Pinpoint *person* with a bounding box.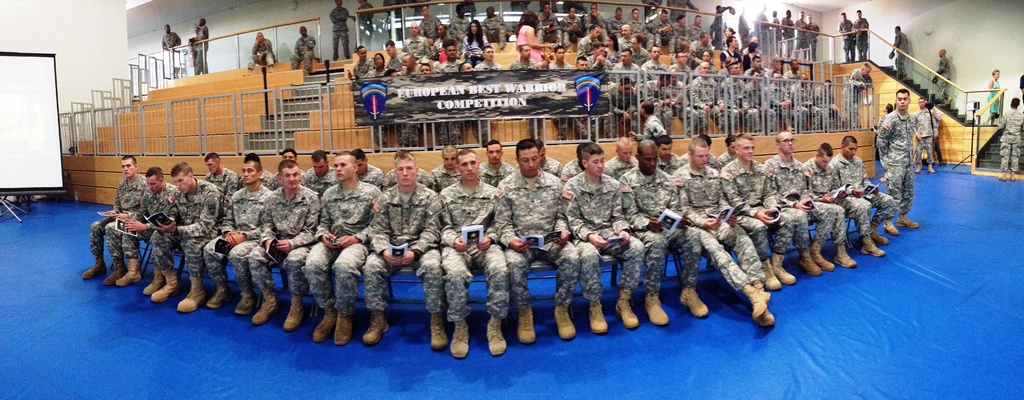
(left=116, top=164, right=181, bottom=293).
